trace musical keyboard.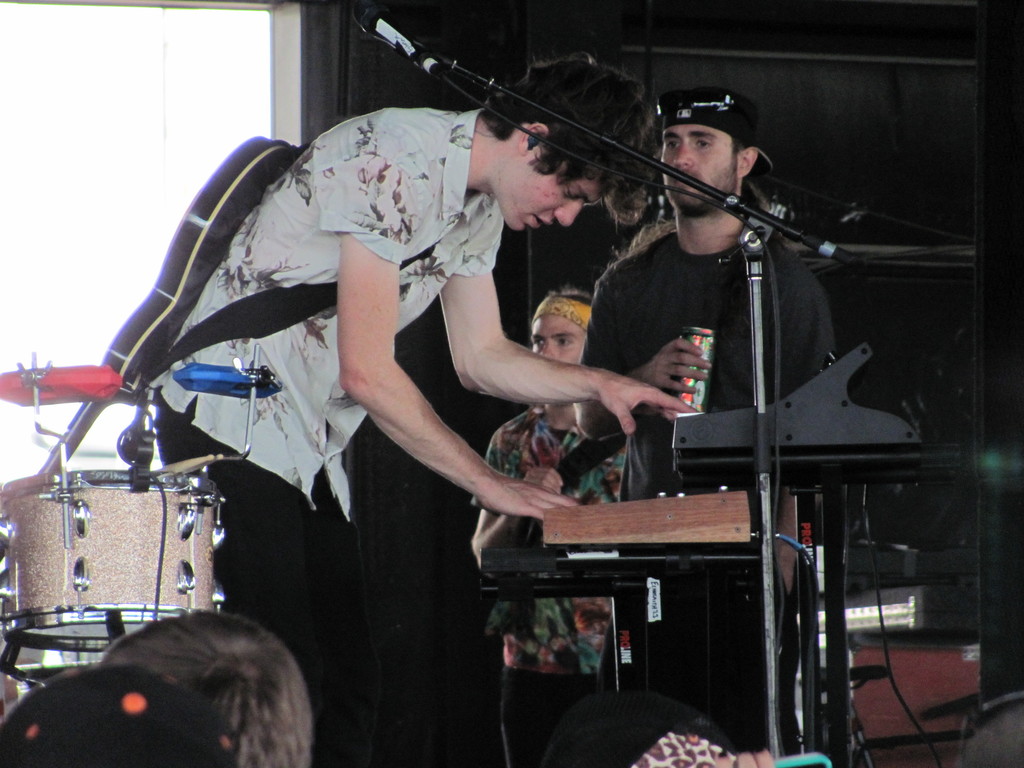
Traced to rect(666, 326, 935, 497).
